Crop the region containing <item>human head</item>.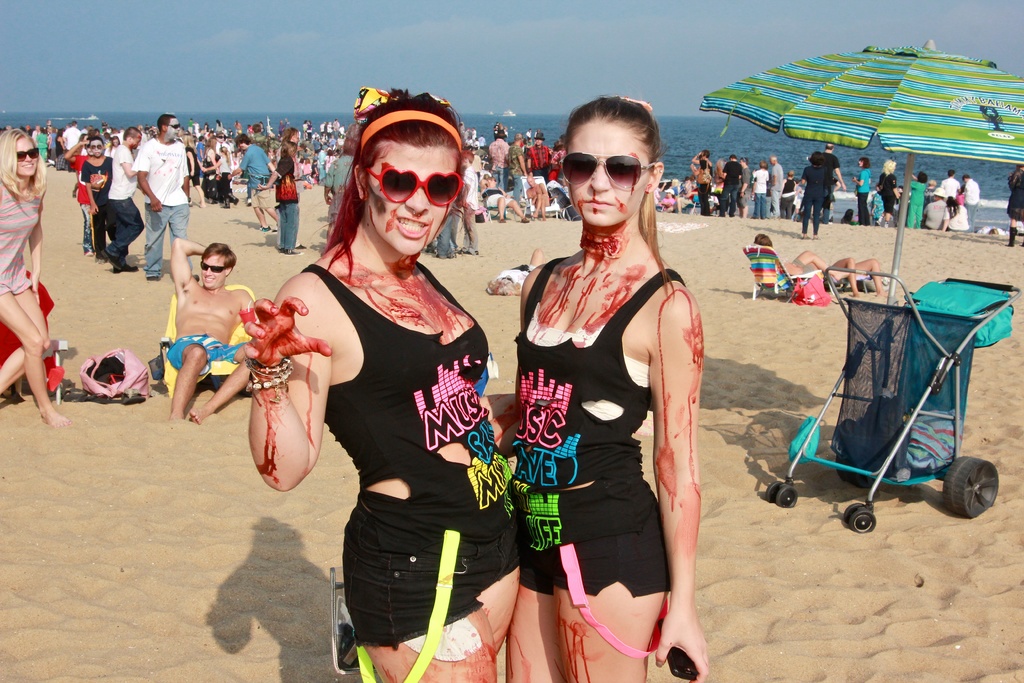
Crop region: Rect(737, 156, 750, 168).
